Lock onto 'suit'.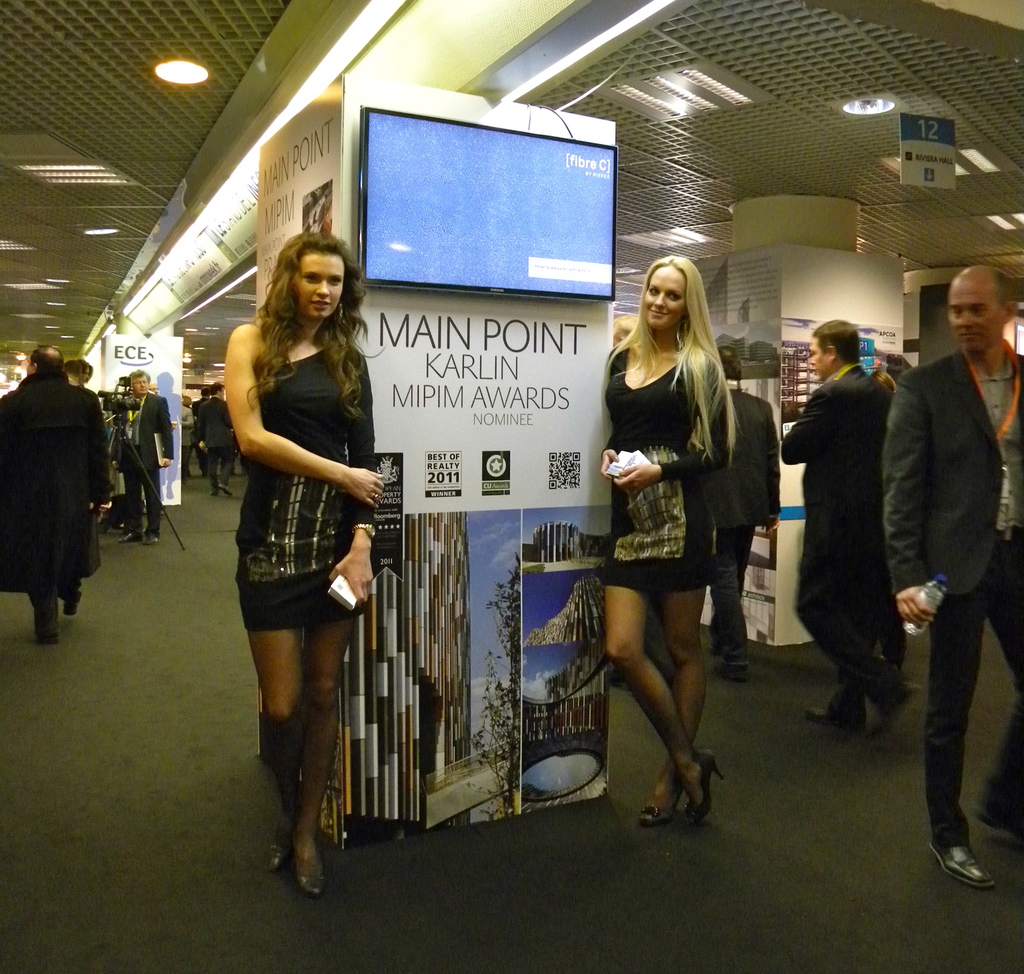
Locked: {"x1": 195, "y1": 393, "x2": 233, "y2": 486}.
